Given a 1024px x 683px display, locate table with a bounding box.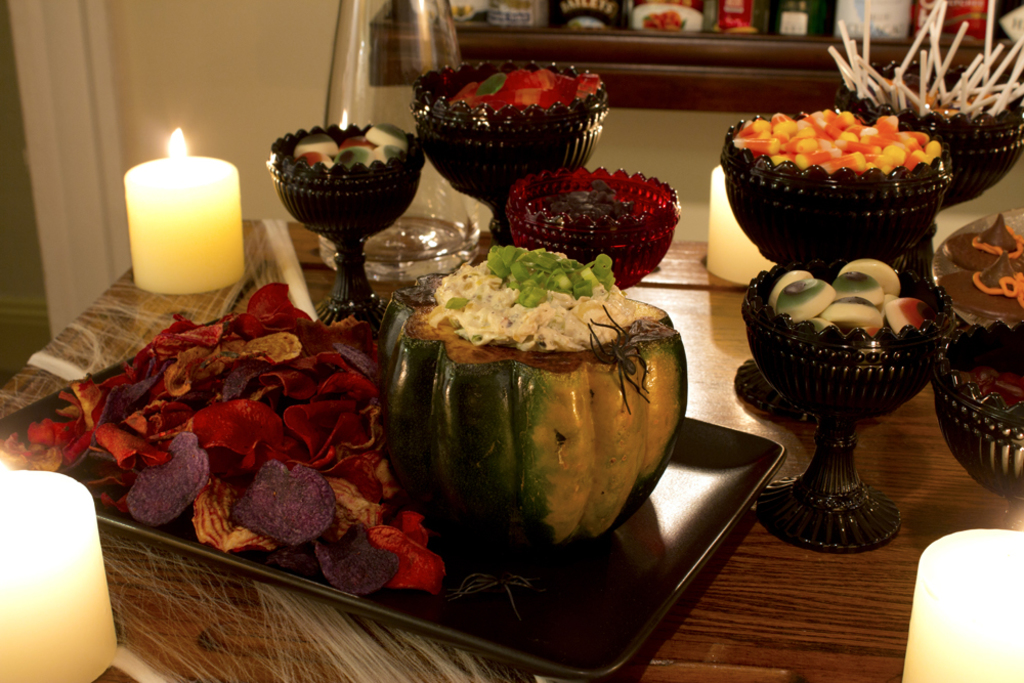
Located: bbox(0, 1, 1023, 681).
